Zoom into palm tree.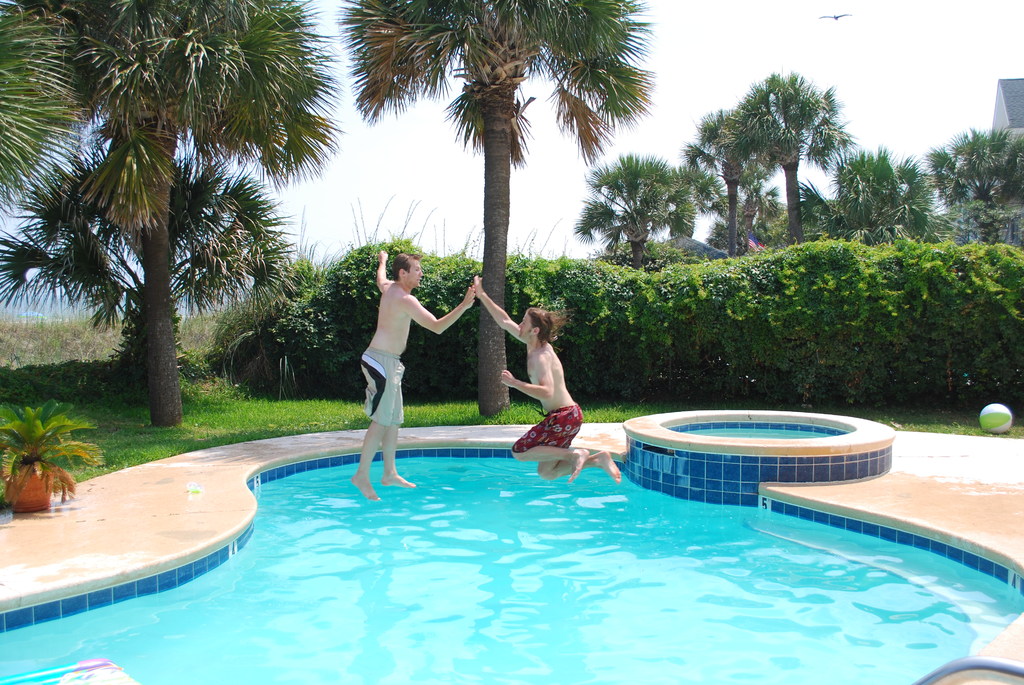
Zoom target: 938,133,1011,246.
